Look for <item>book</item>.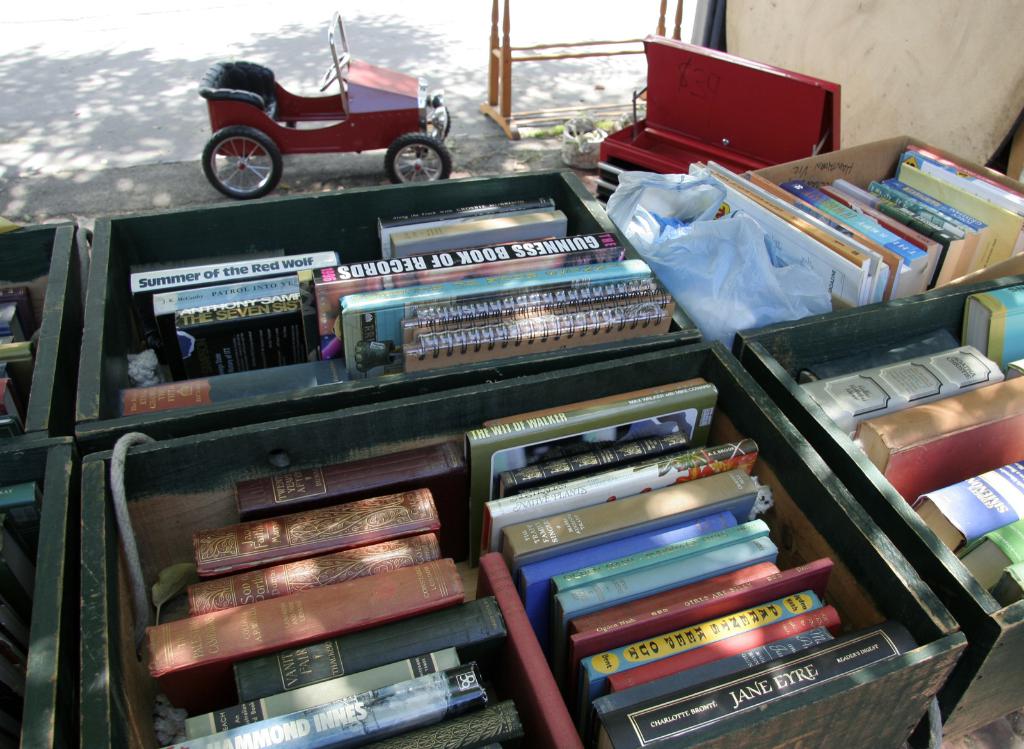
Found: bbox=(468, 378, 721, 559).
